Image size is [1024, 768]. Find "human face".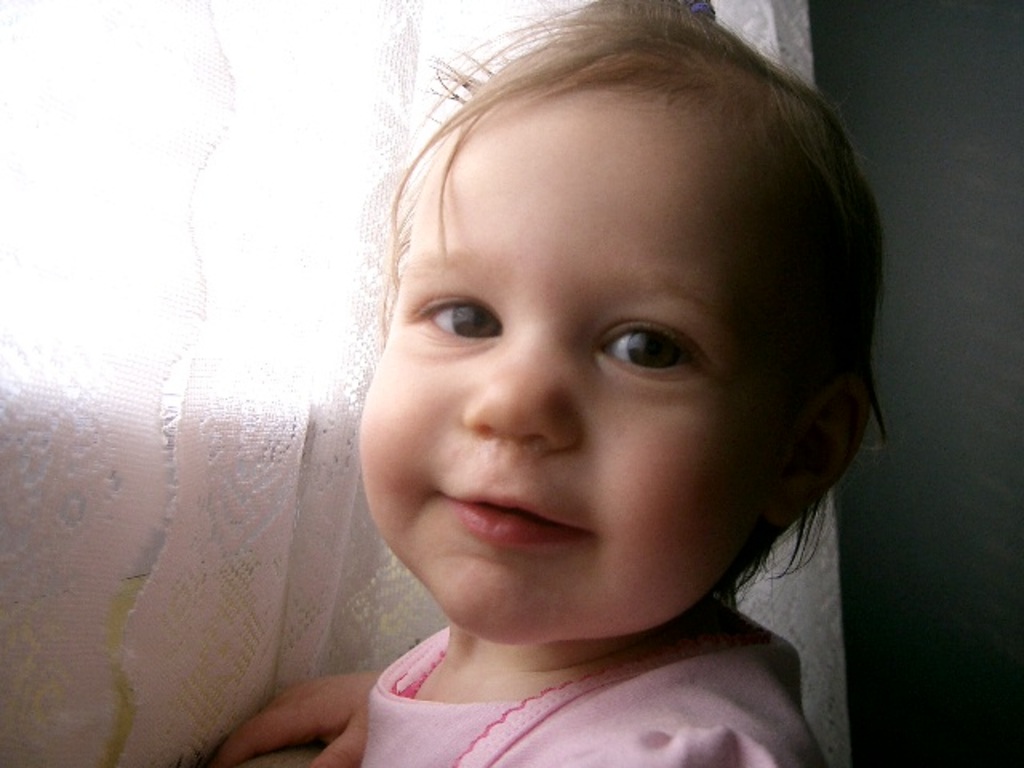
bbox(360, 75, 742, 635).
